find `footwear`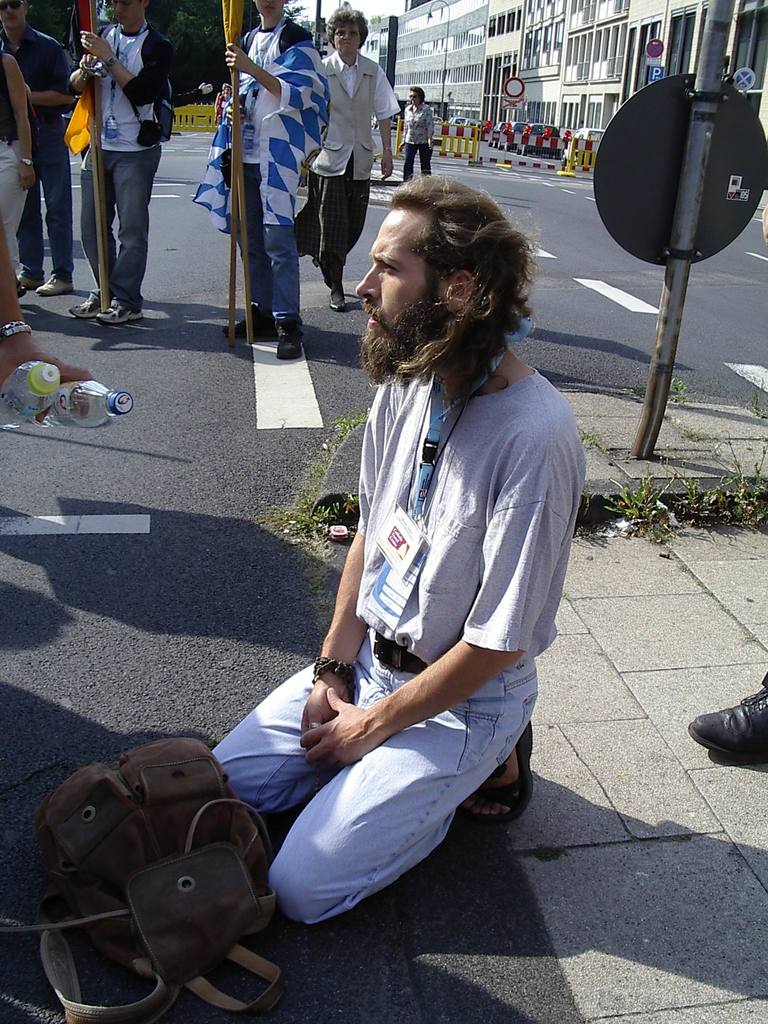
detection(20, 273, 44, 290)
